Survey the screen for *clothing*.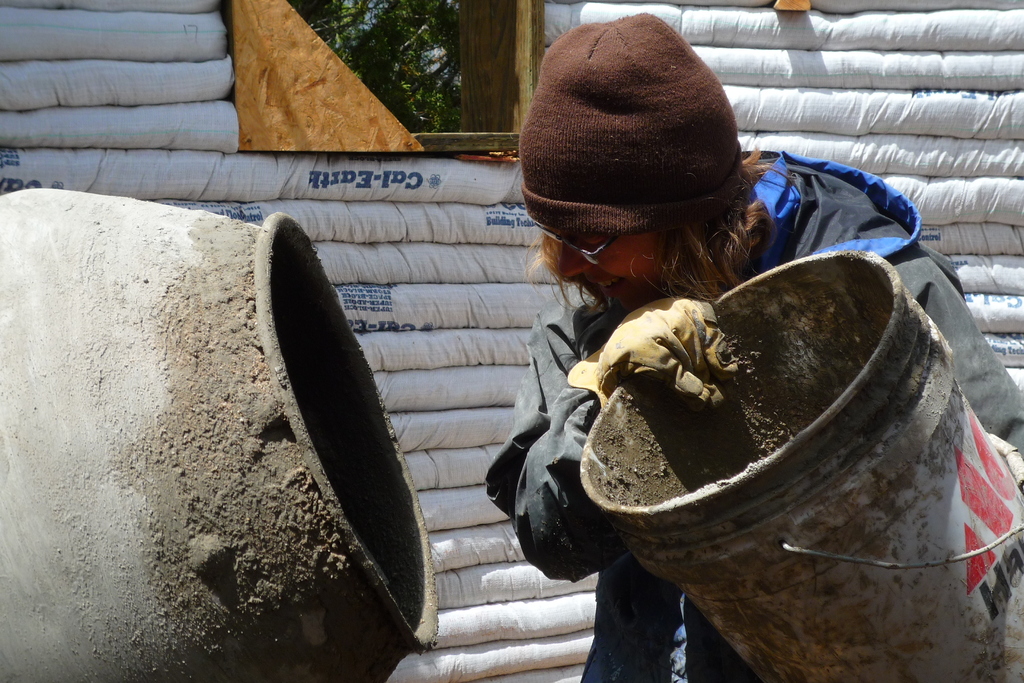
Survey found: bbox(466, 166, 1023, 655).
